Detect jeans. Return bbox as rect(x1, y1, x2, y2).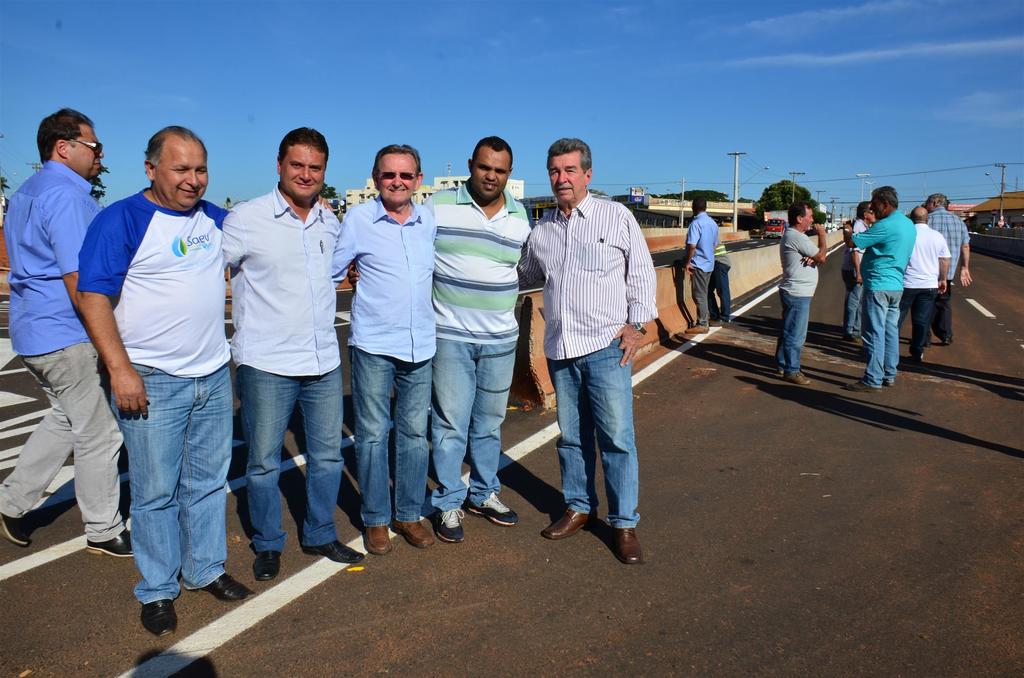
rect(105, 347, 236, 601).
